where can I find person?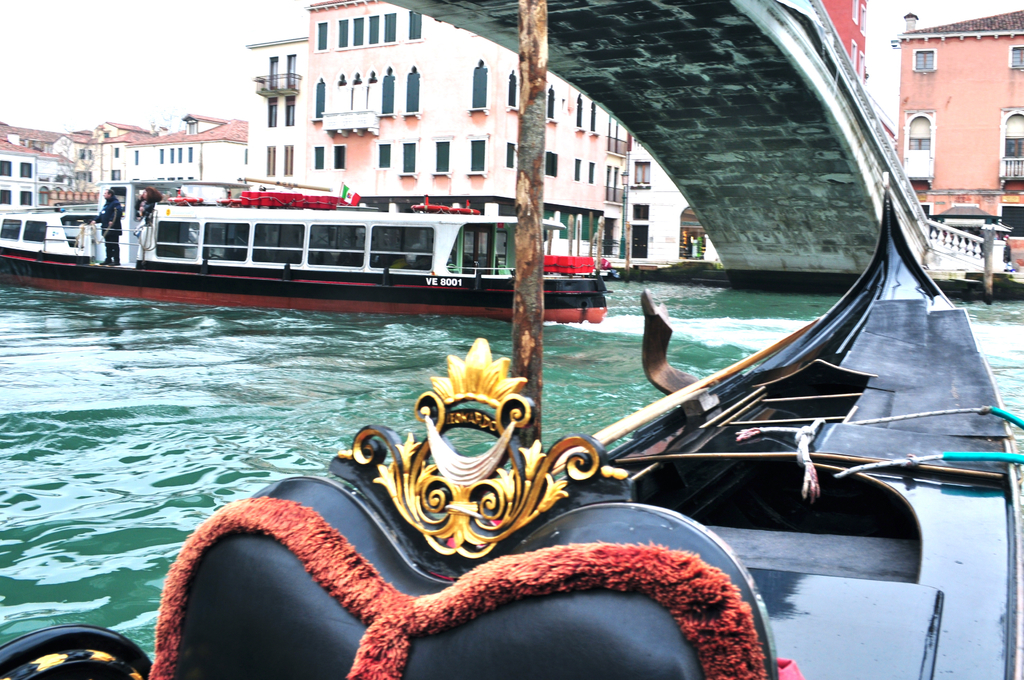
You can find it at x1=98, y1=186, x2=119, y2=268.
